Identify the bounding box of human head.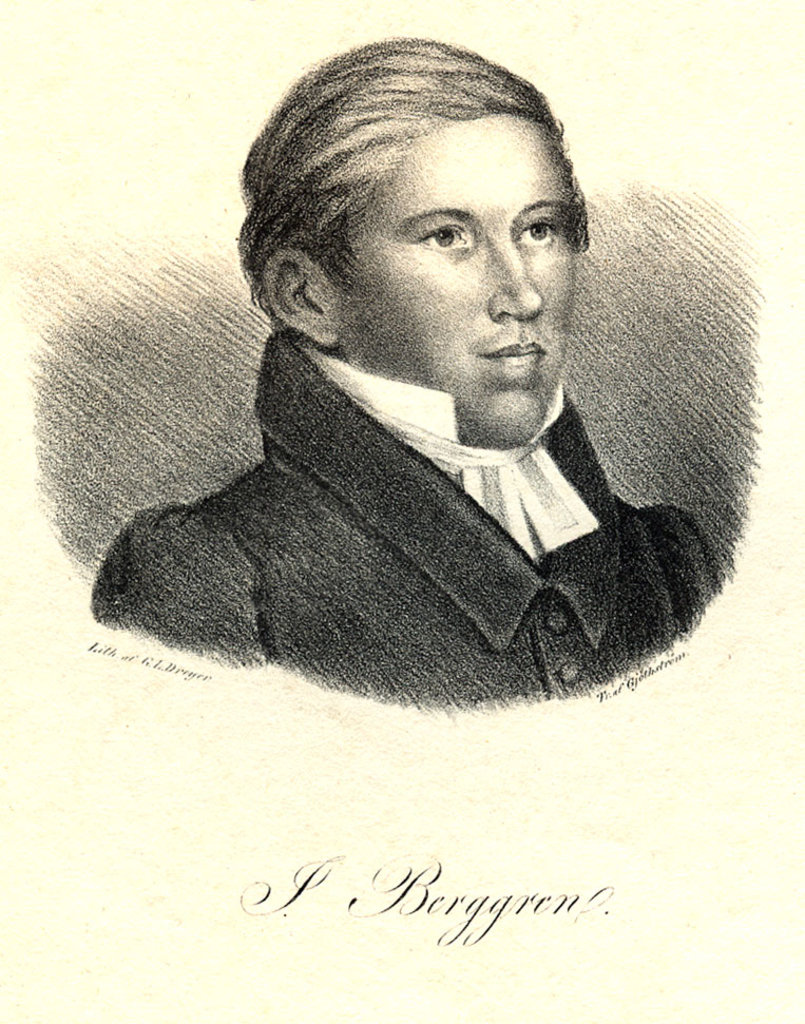
detection(258, 51, 593, 373).
